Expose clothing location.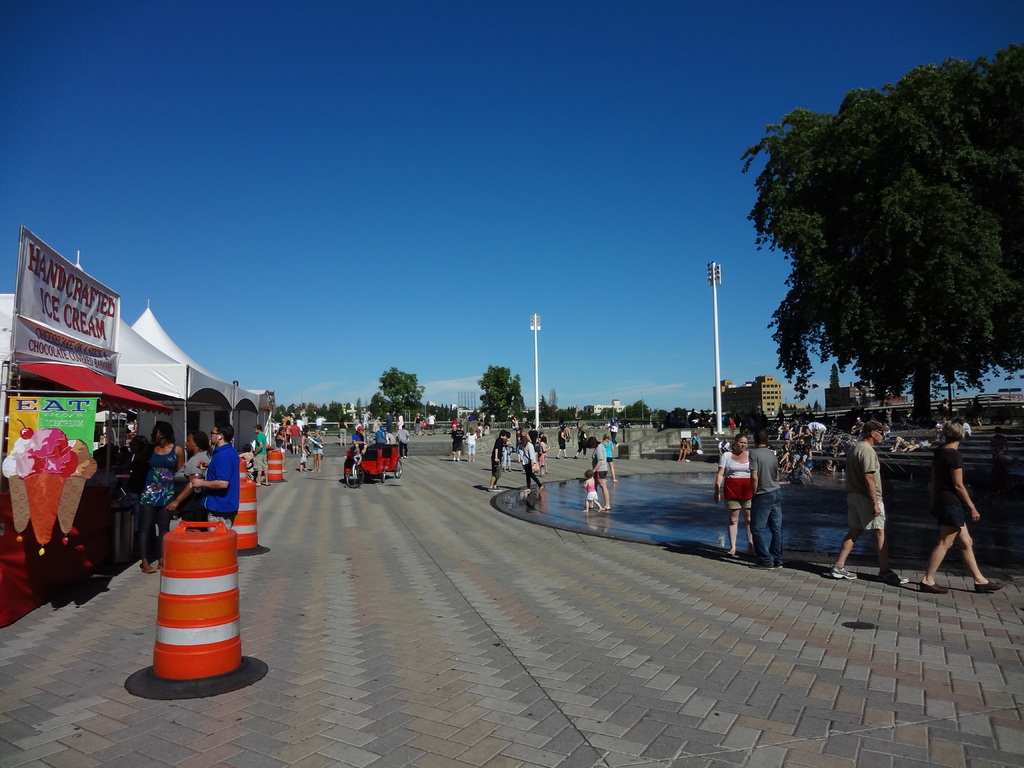
Exposed at (340,423,346,440).
